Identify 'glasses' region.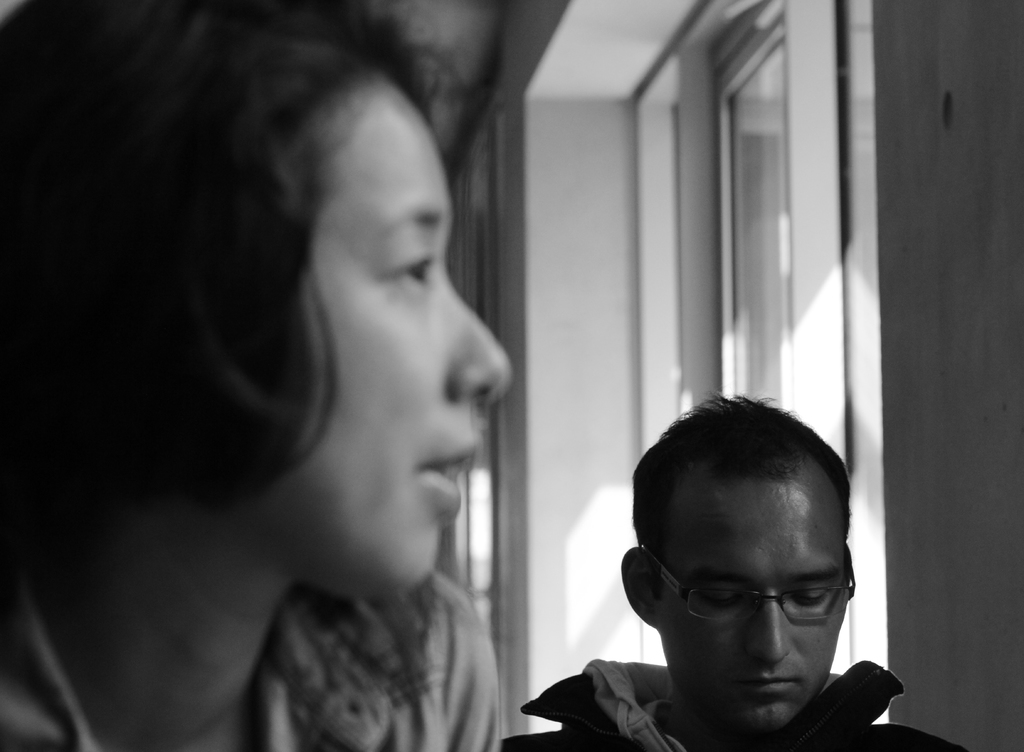
Region: (left=634, top=547, right=855, bottom=627).
